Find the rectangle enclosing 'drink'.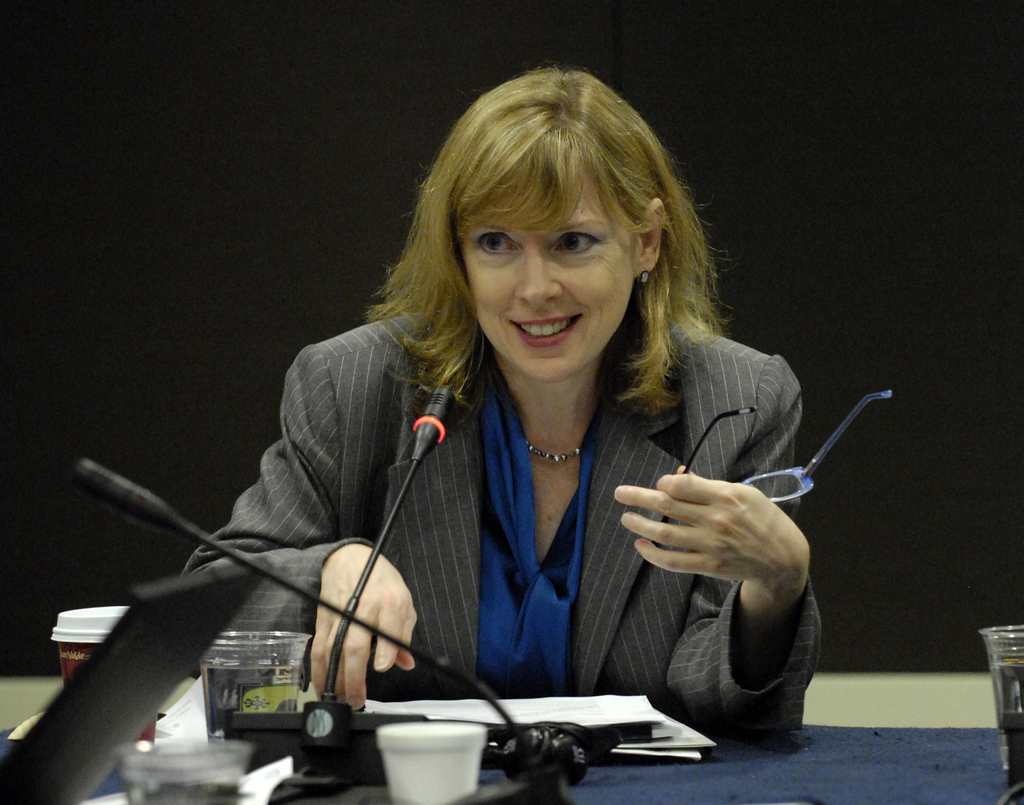
crop(996, 663, 1023, 772).
